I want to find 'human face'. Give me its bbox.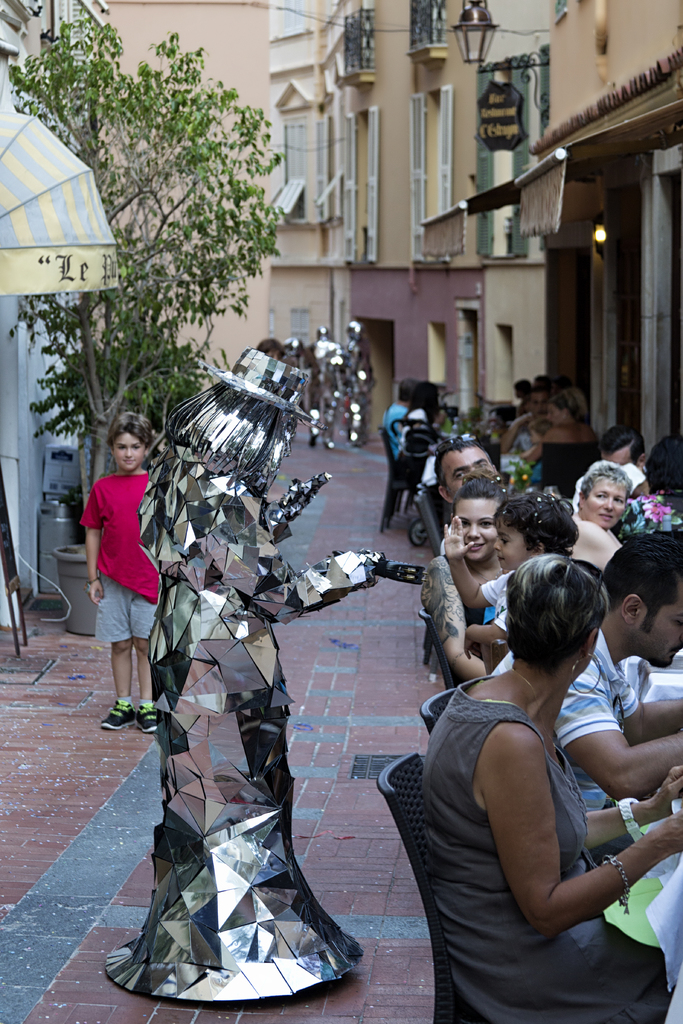
x1=438, y1=445, x2=496, y2=492.
